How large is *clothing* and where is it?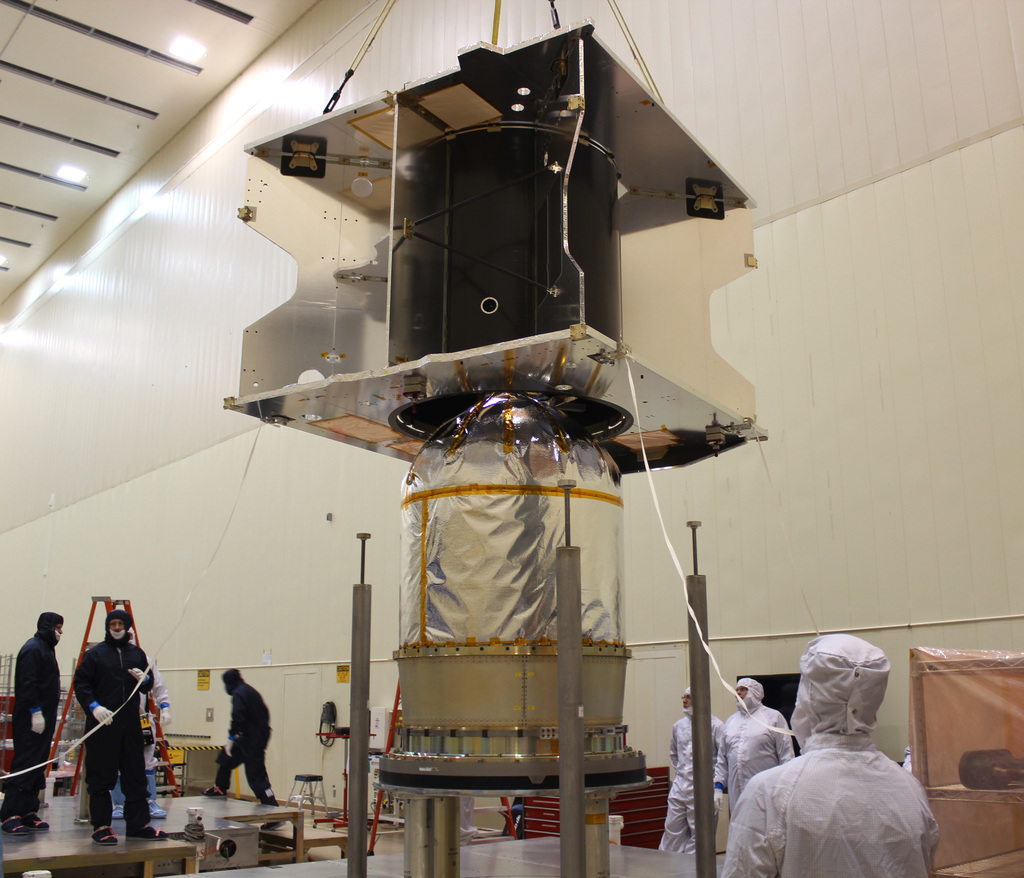
Bounding box: 726, 676, 785, 831.
